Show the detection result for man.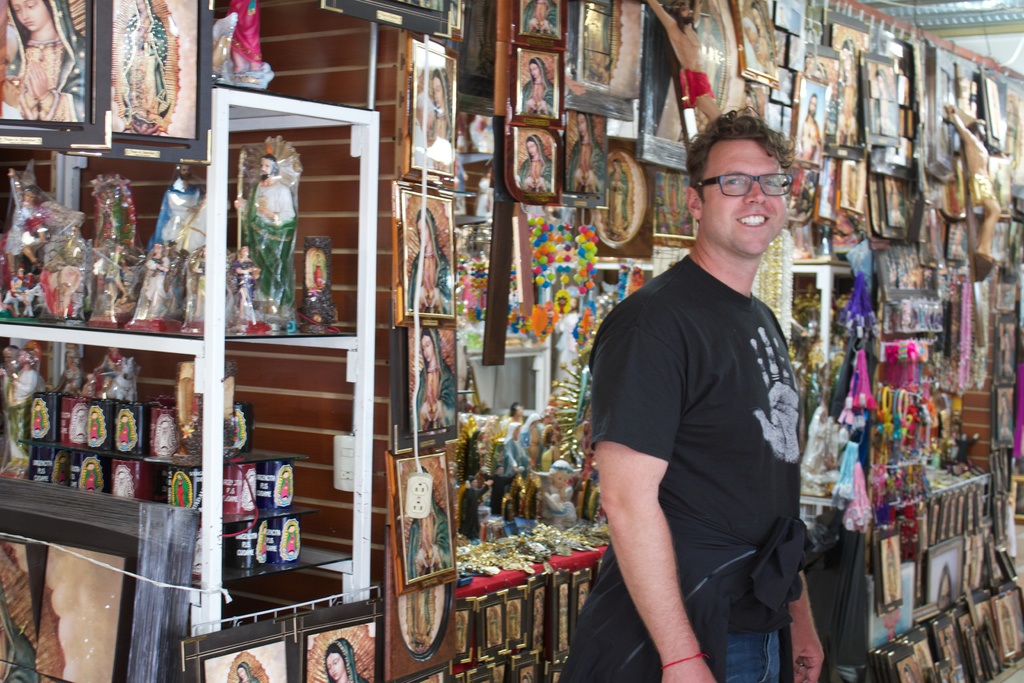
(left=499, top=402, right=525, bottom=434).
